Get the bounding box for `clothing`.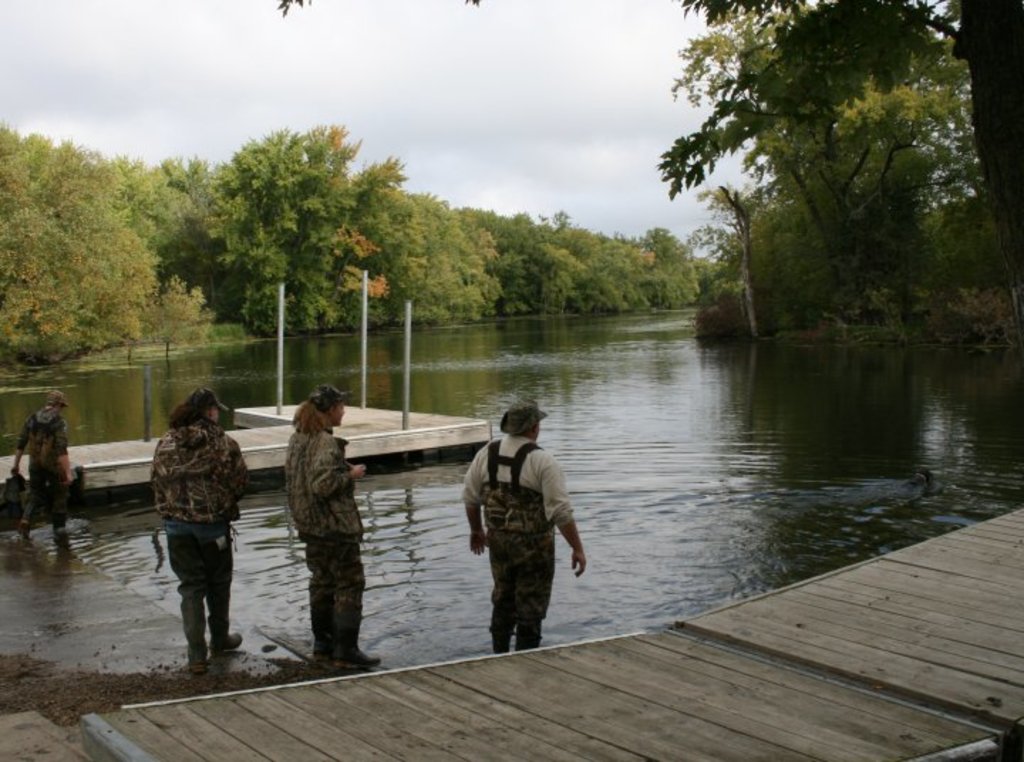
16/407/73/520.
